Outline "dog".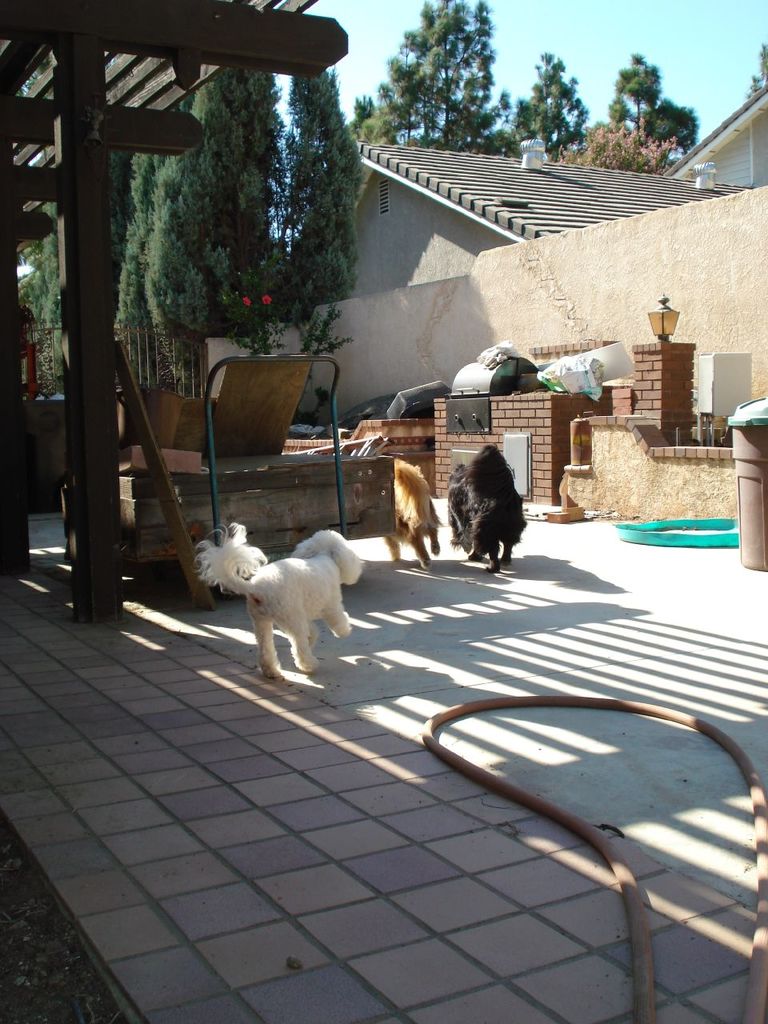
Outline: box=[446, 447, 526, 574].
